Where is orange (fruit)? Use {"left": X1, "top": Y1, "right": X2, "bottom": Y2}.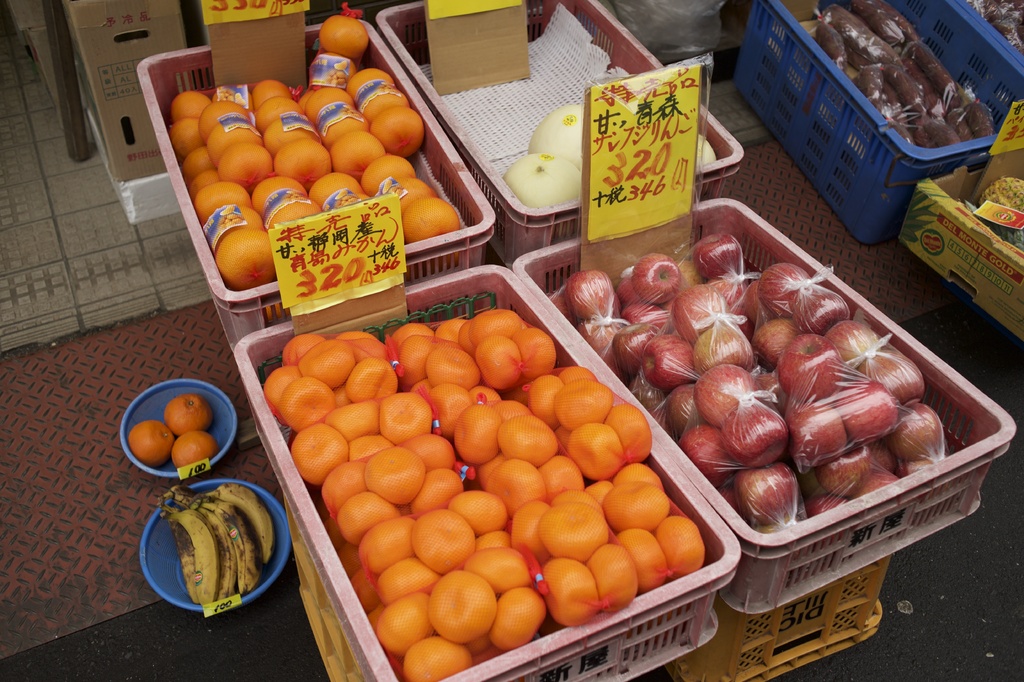
{"left": 506, "top": 458, "right": 535, "bottom": 513}.
